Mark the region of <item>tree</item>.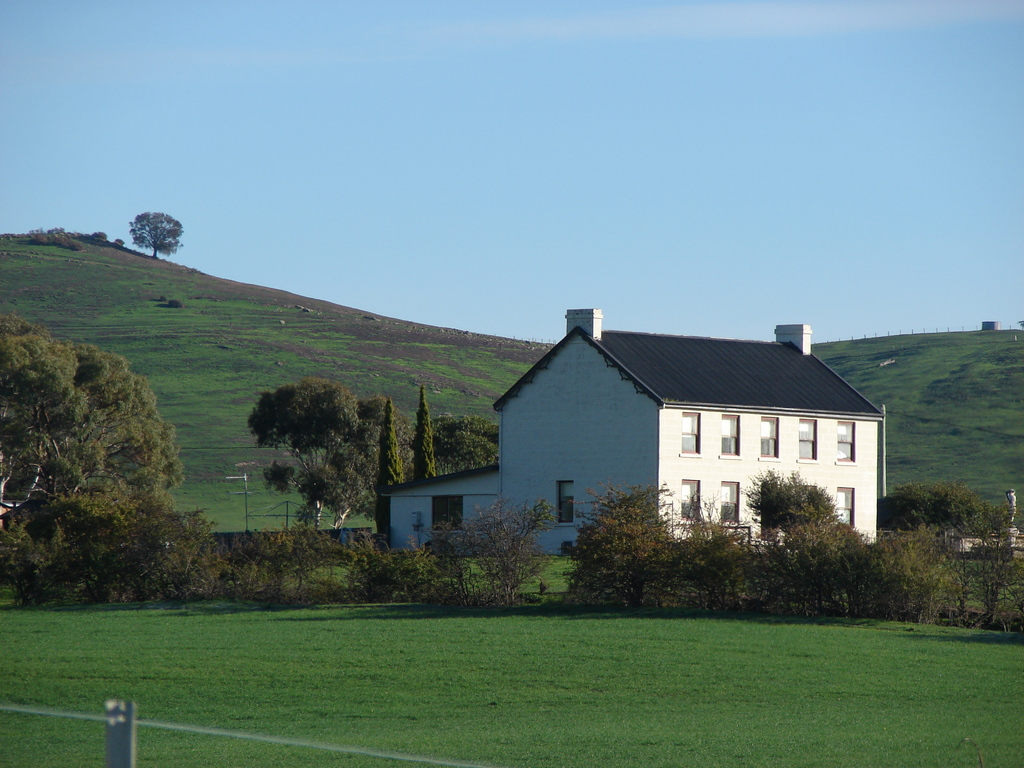
Region: Rect(410, 384, 439, 479).
